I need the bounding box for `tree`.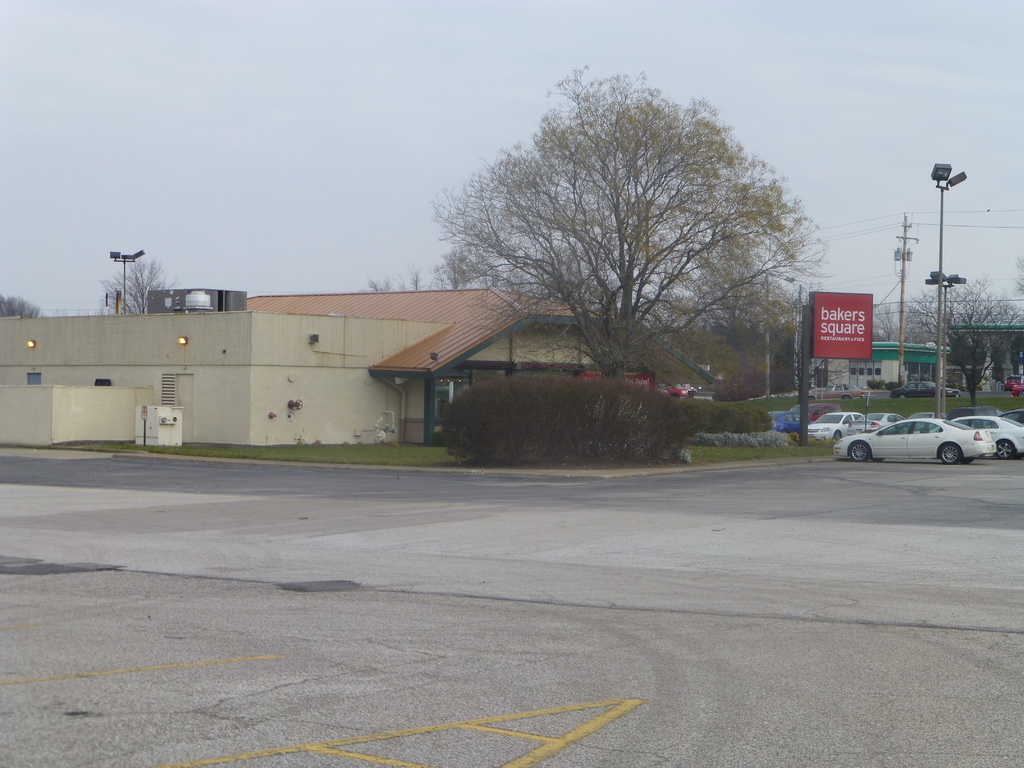
Here it is: x1=457 y1=65 x2=816 y2=421.
